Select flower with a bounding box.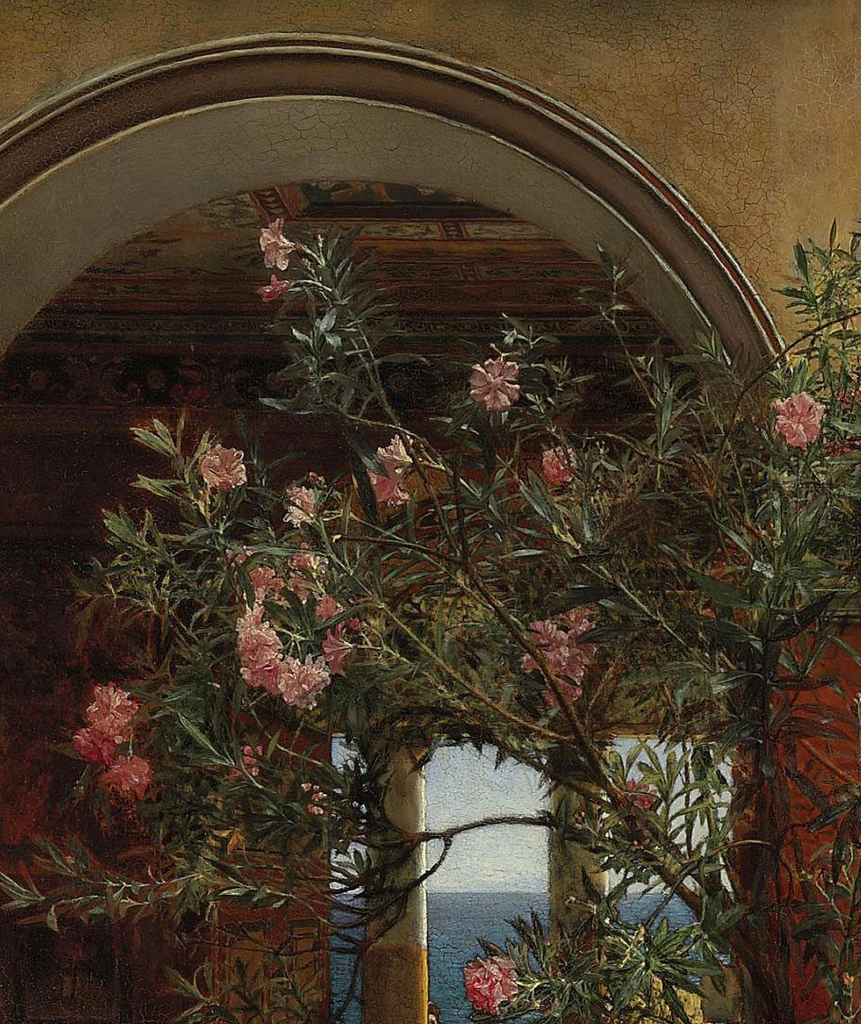
x1=296, y1=549, x2=324, y2=576.
